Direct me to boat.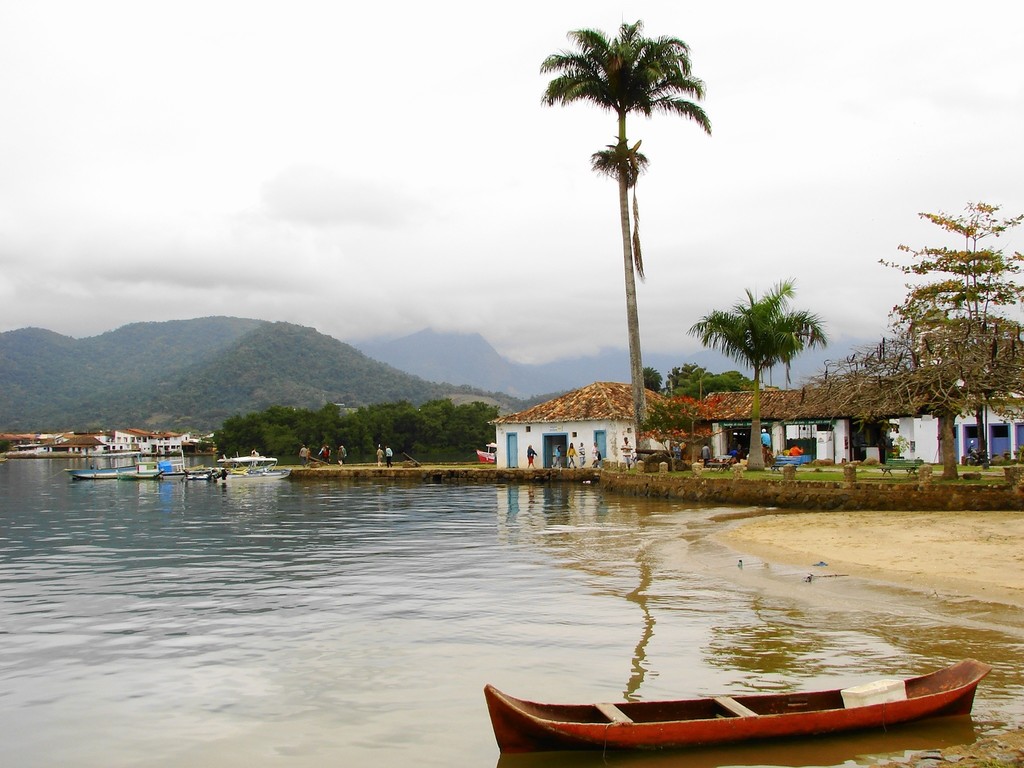
Direction: l=217, t=450, r=271, b=478.
